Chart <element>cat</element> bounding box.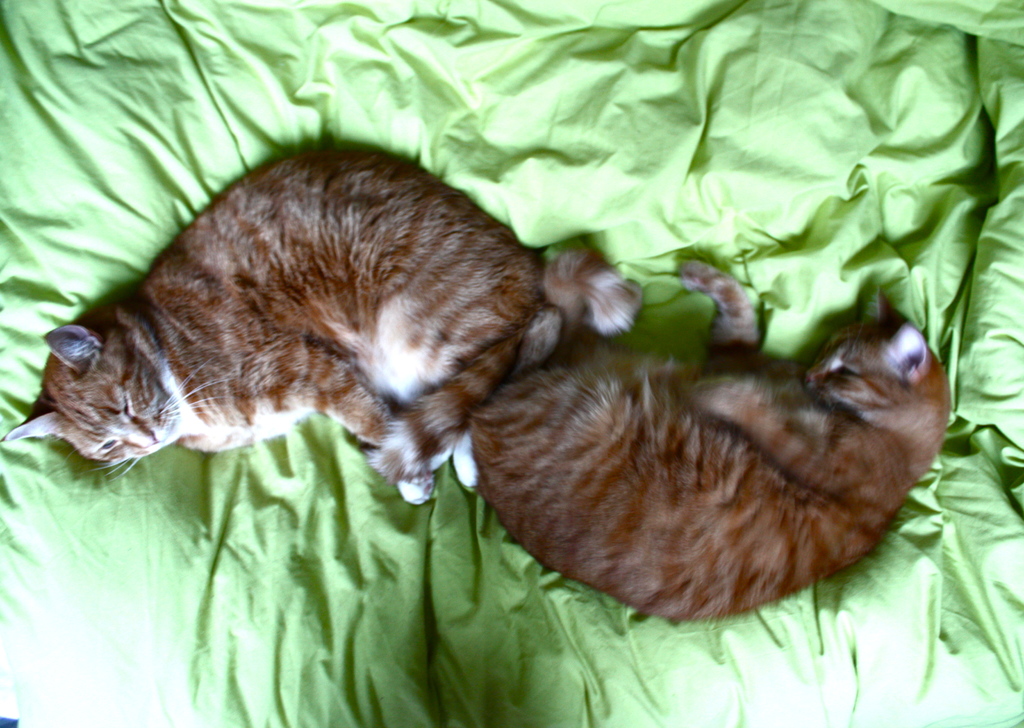
Charted: rect(460, 255, 959, 625).
